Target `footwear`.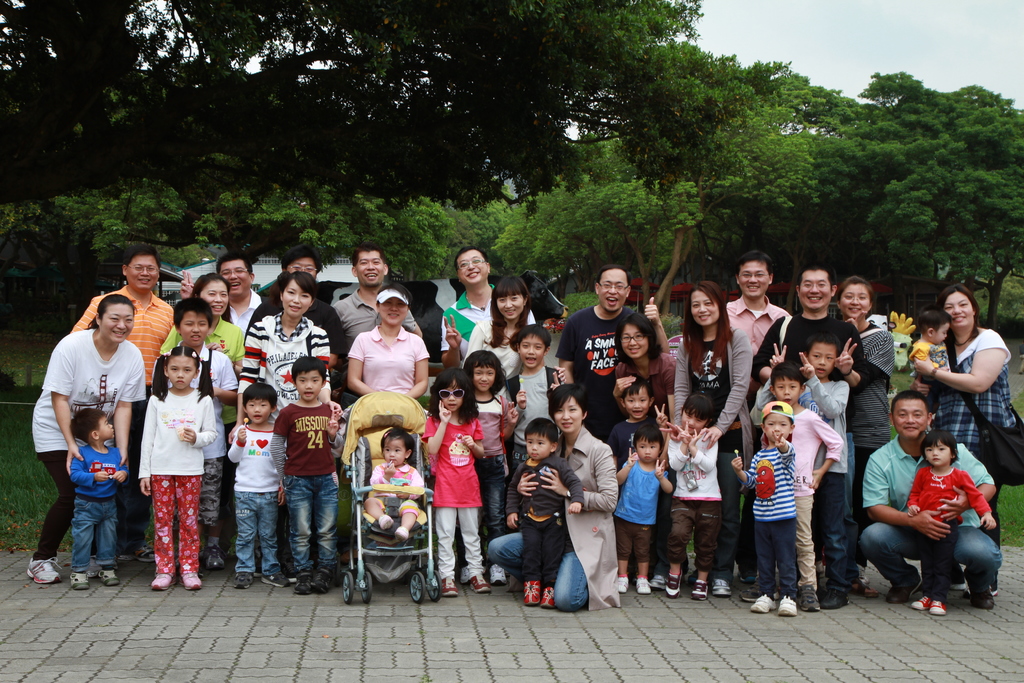
Target region: (522,579,543,602).
